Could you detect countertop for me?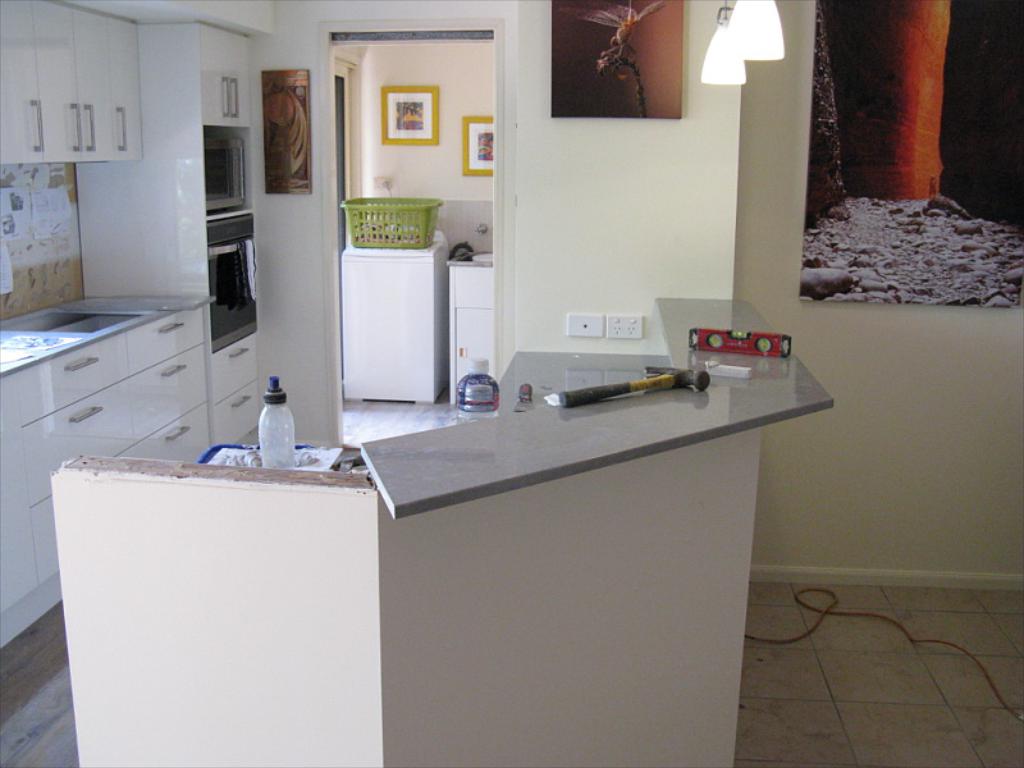
Detection result: crop(0, 280, 220, 654).
